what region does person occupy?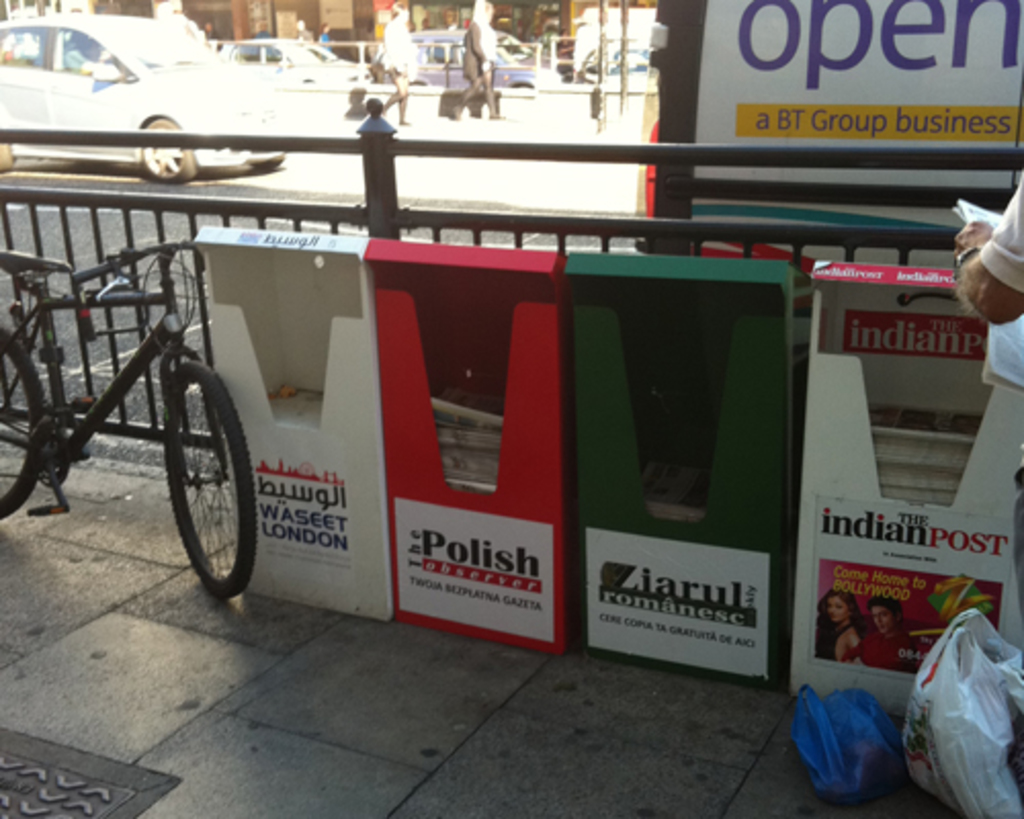
[left=383, top=0, right=418, bottom=121].
